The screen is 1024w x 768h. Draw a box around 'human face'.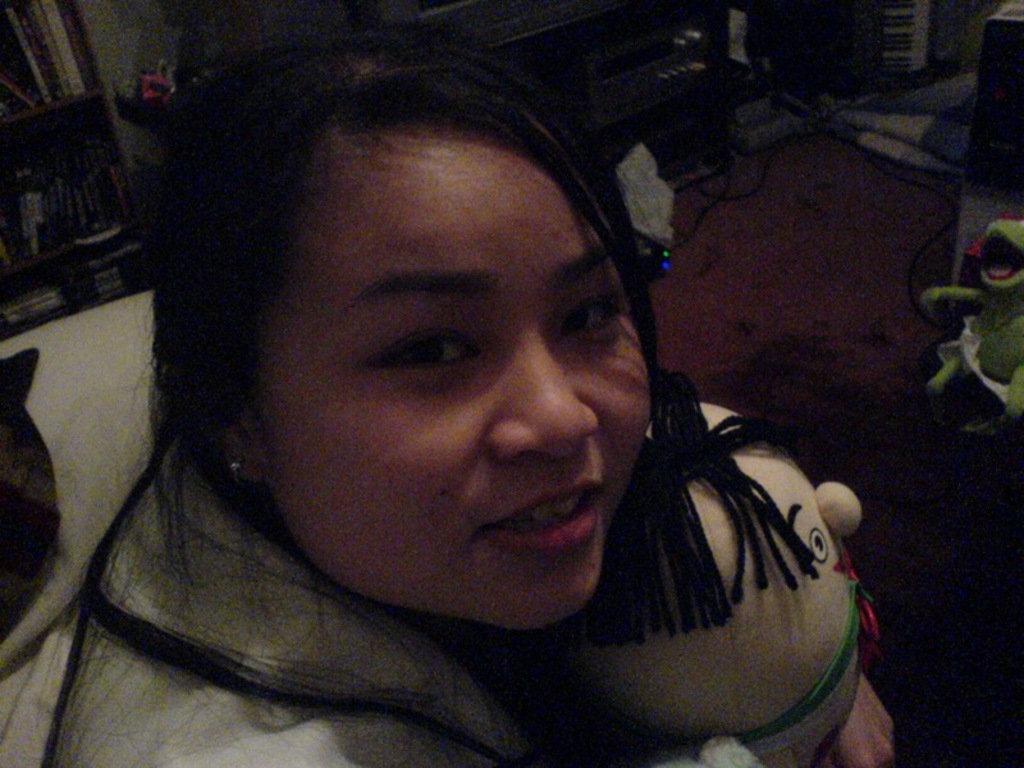
<bbox>260, 131, 648, 632</bbox>.
